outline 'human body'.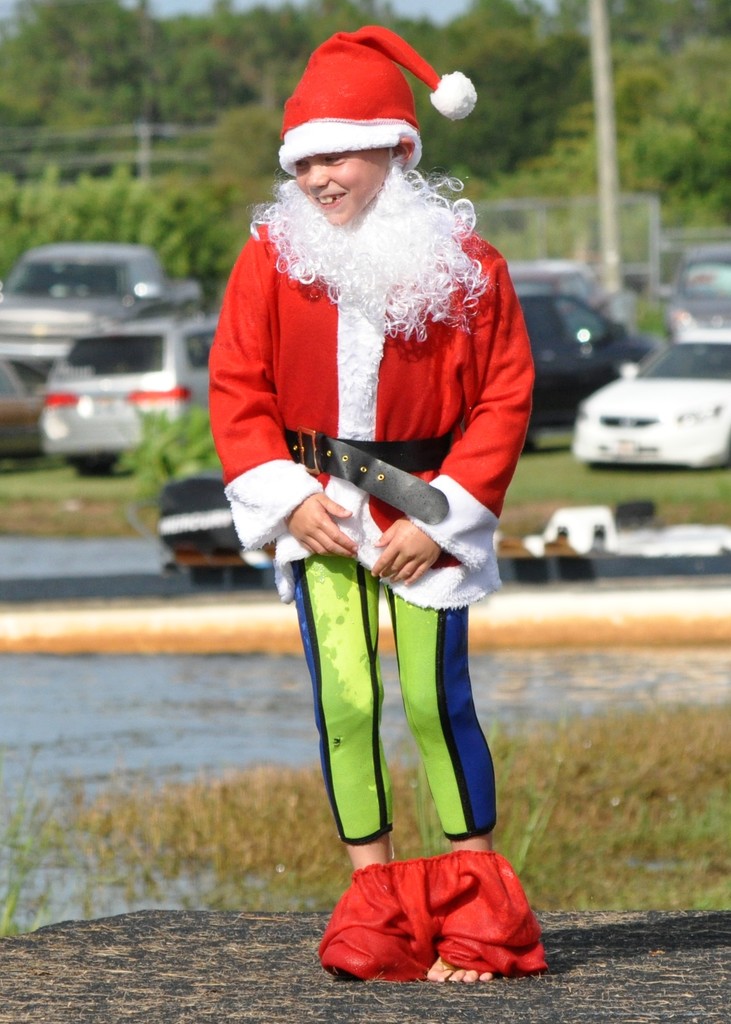
Outline: (206, 30, 551, 987).
